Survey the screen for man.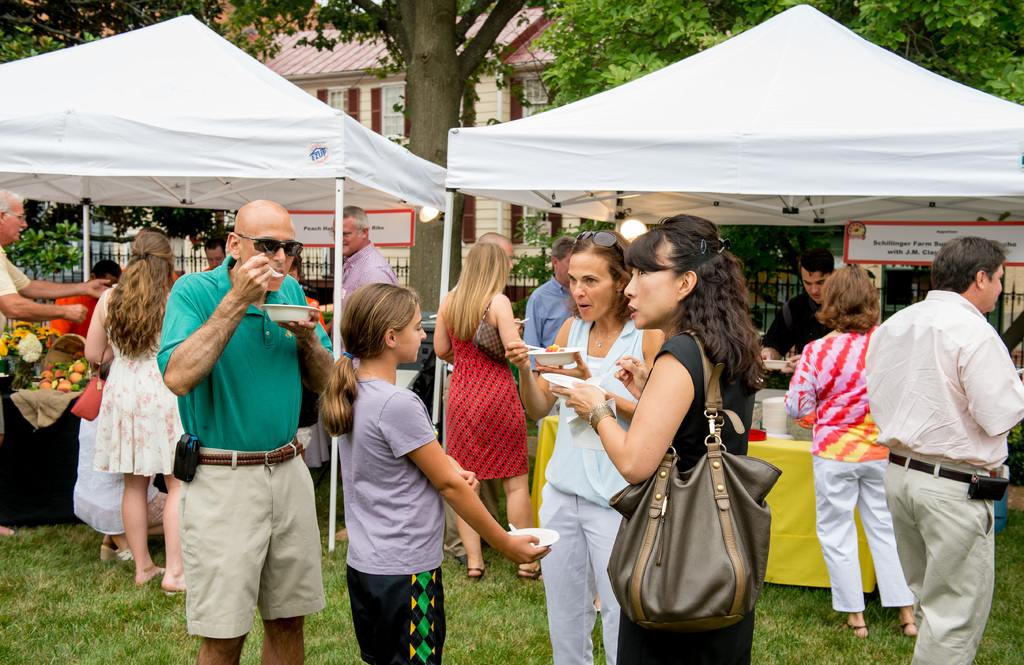
Survey found: box=[312, 209, 404, 357].
